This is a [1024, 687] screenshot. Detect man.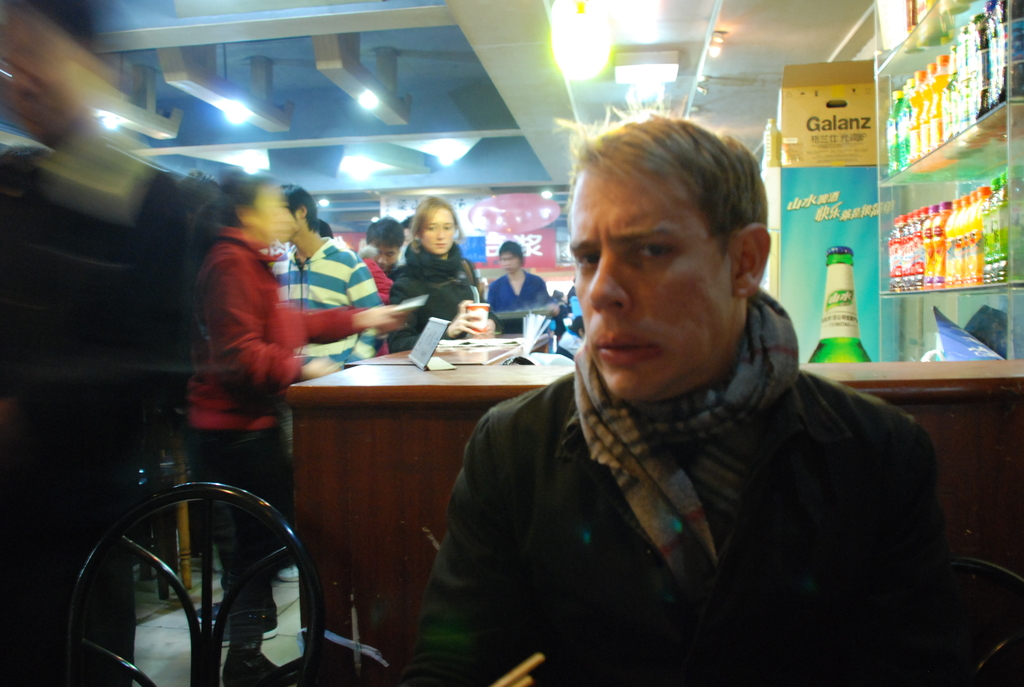
select_region(279, 180, 381, 389).
